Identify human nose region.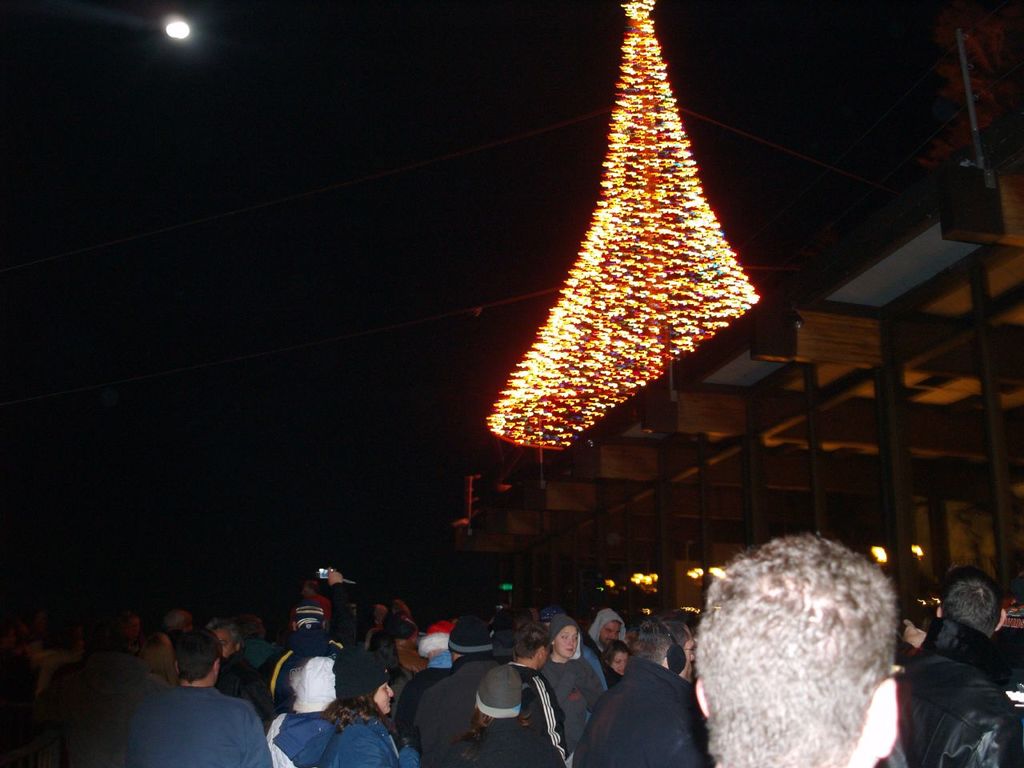
Region: 390, 688, 394, 698.
